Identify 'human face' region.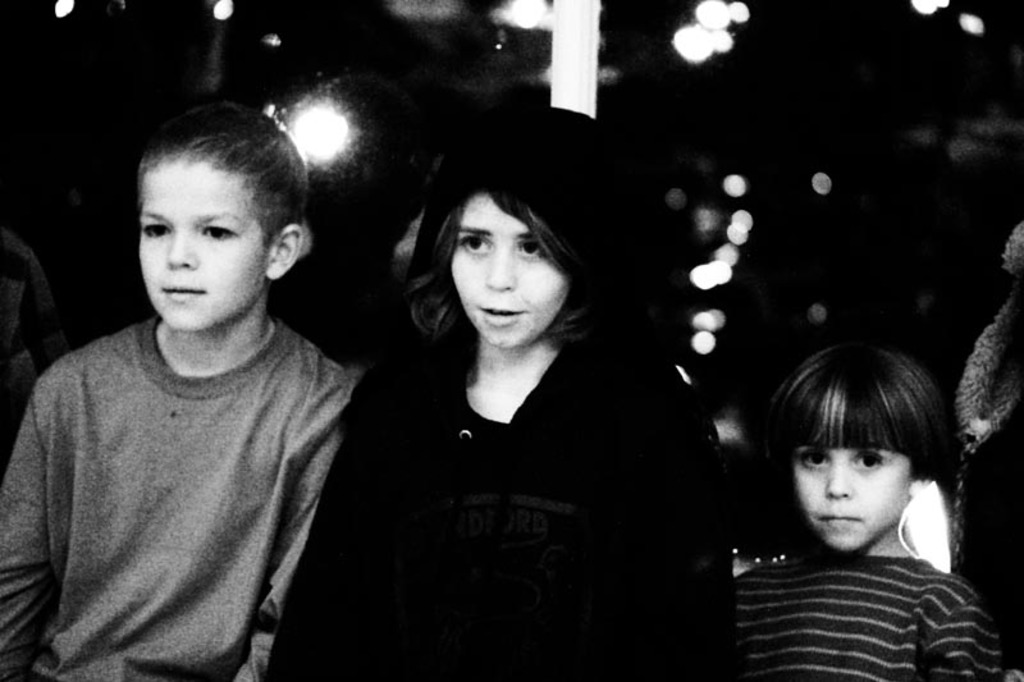
Region: bbox=(136, 150, 268, 333).
